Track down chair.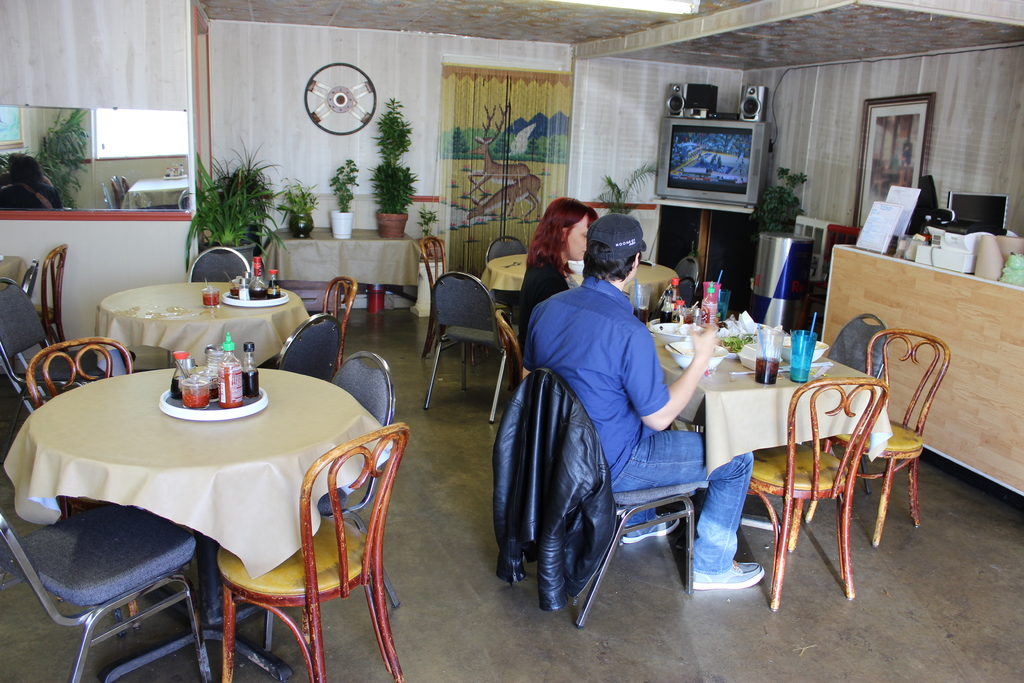
Tracked to 484, 238, 527, 311.
